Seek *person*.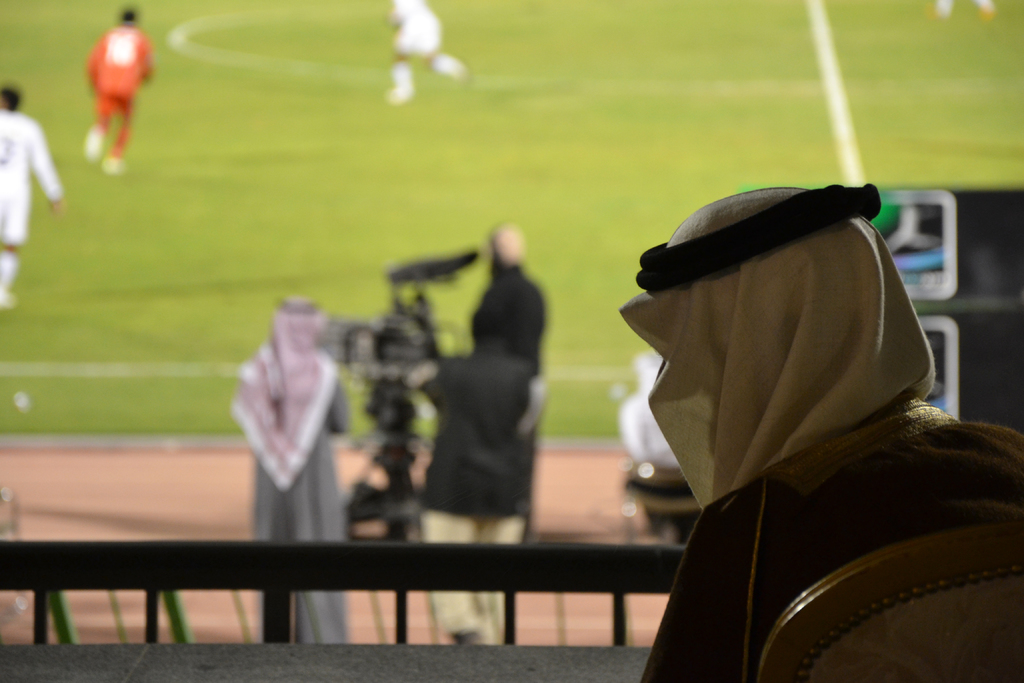
left=79, top=12, right=159, bottom=173.
